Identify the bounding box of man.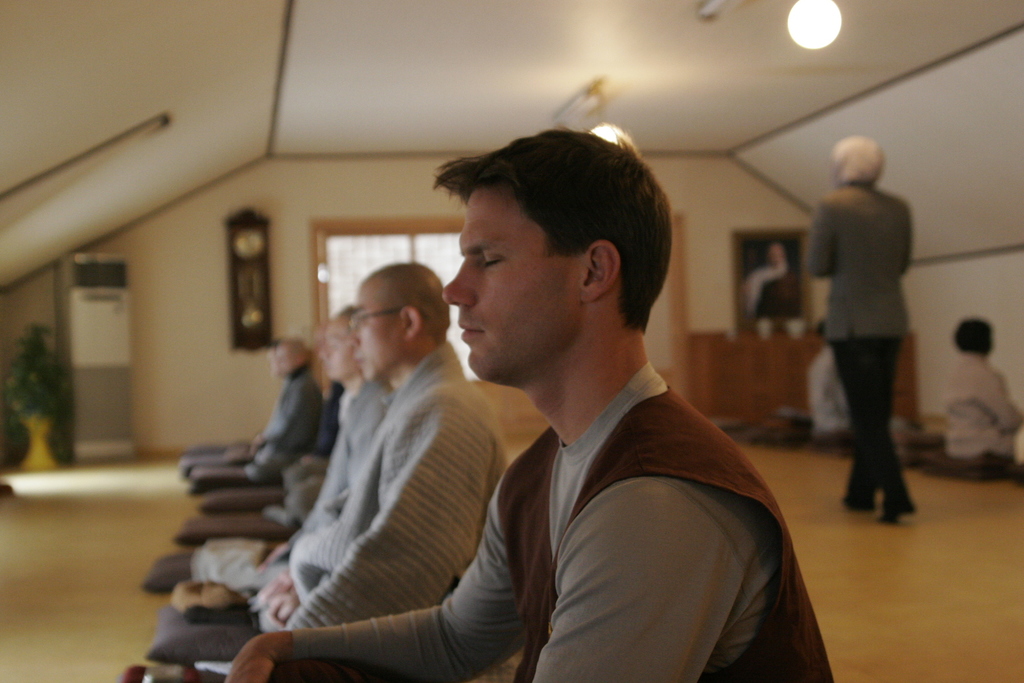
box(257, 309, 396, 573).
